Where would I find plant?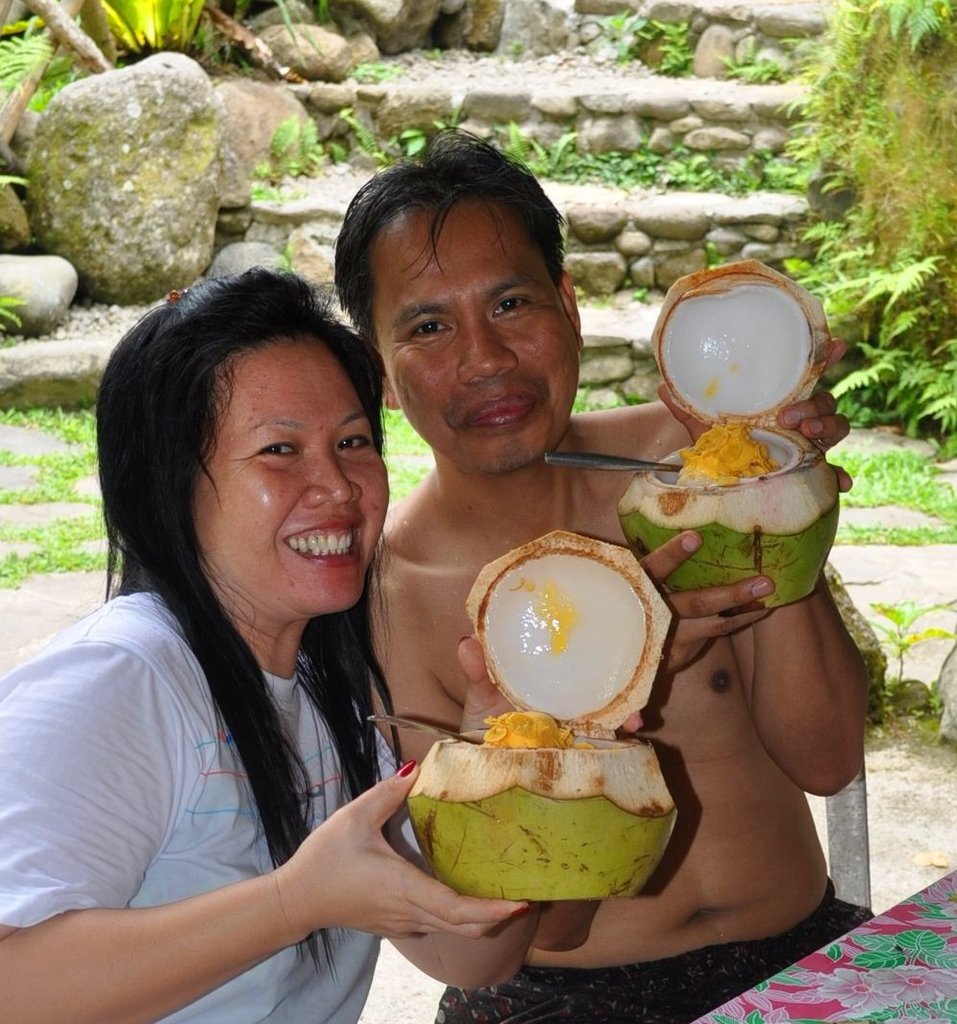
At {"left": 0, "top": 23, "right": 87, "bottom": 113}.
